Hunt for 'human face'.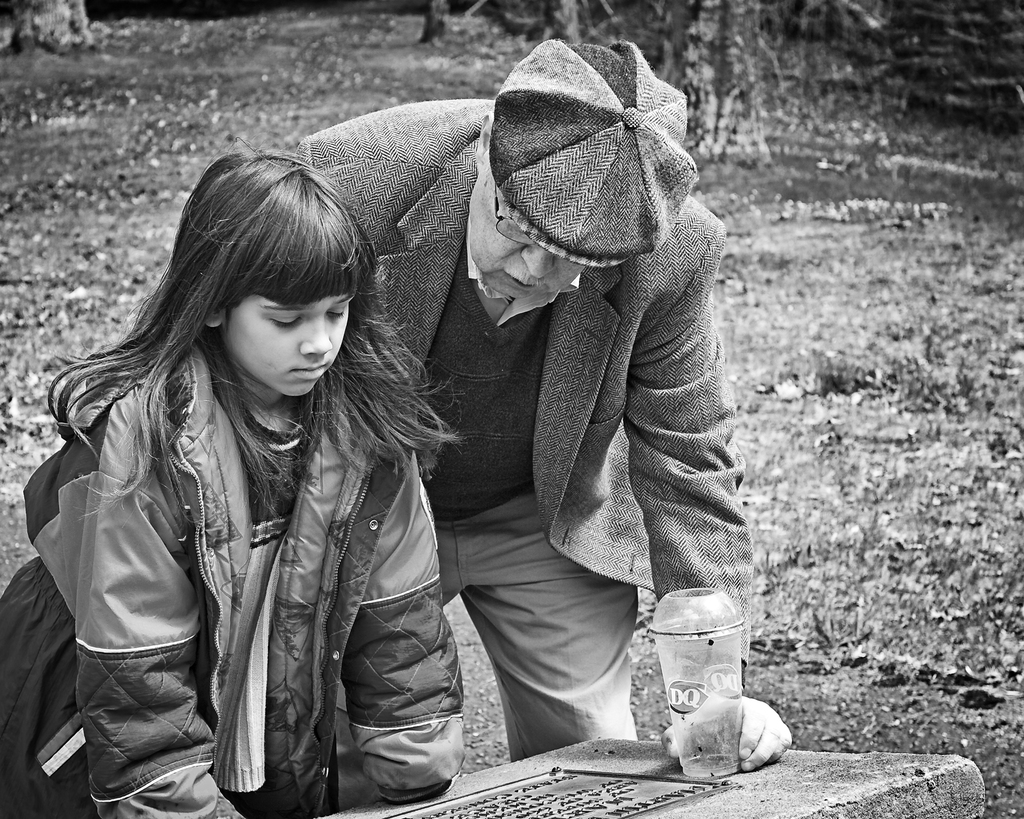
Hunted down at (x1=466, y1=175, x2=587, y2=305).
